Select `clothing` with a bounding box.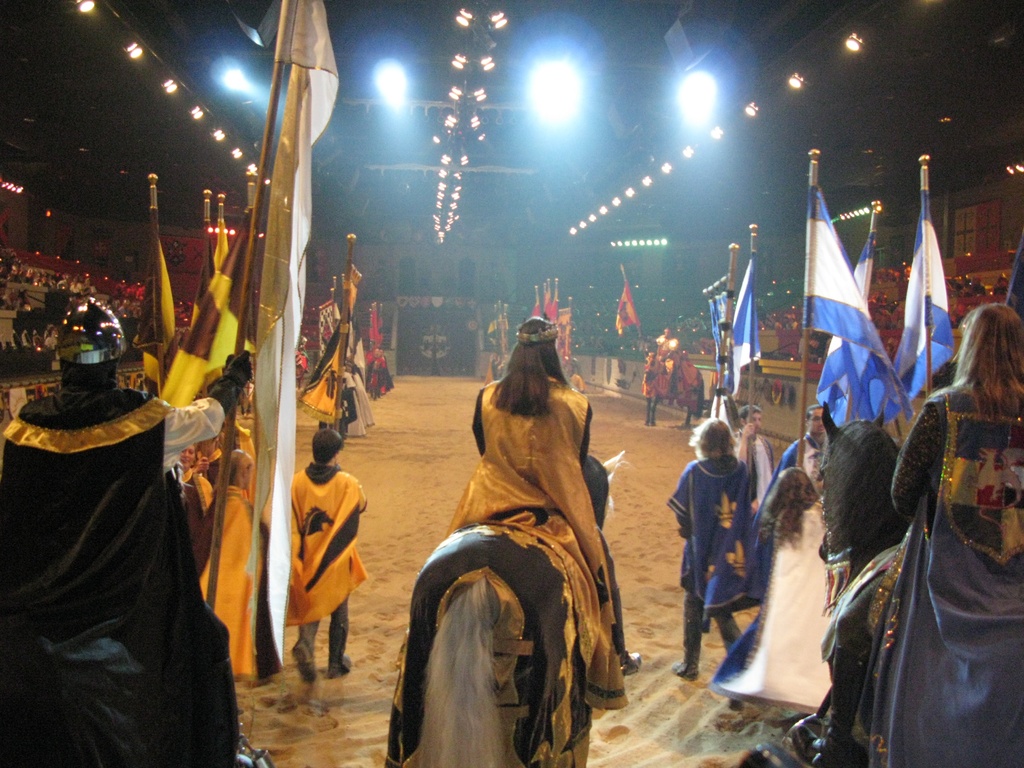
x1=712, y1=500, x2=842, y2=704.
